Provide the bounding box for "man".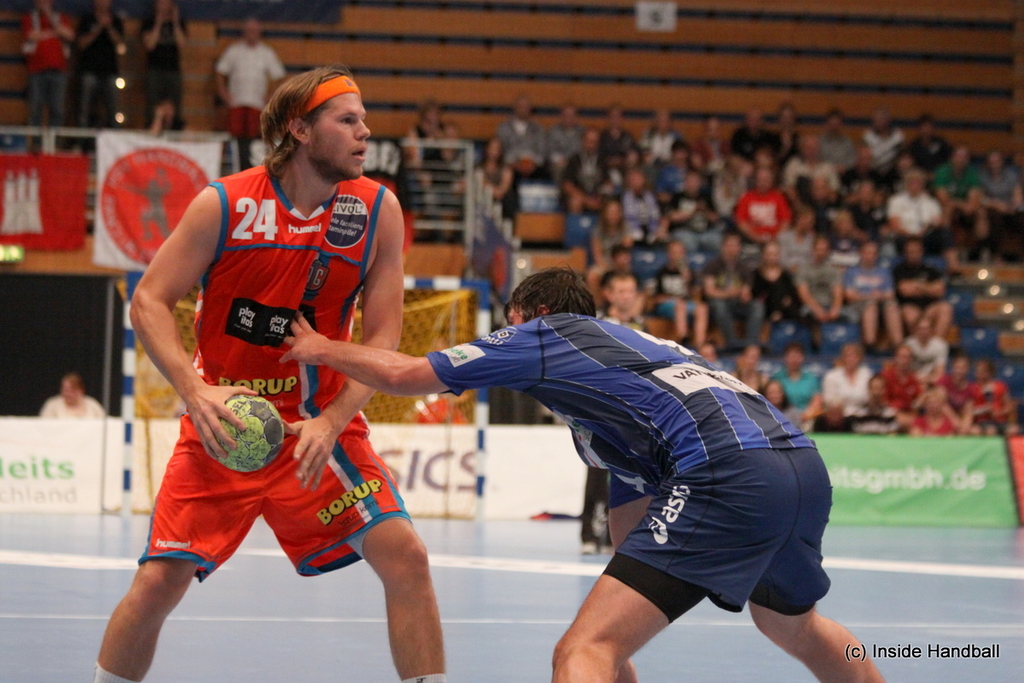
[left=94, top=64, right=450, bottom=682].
